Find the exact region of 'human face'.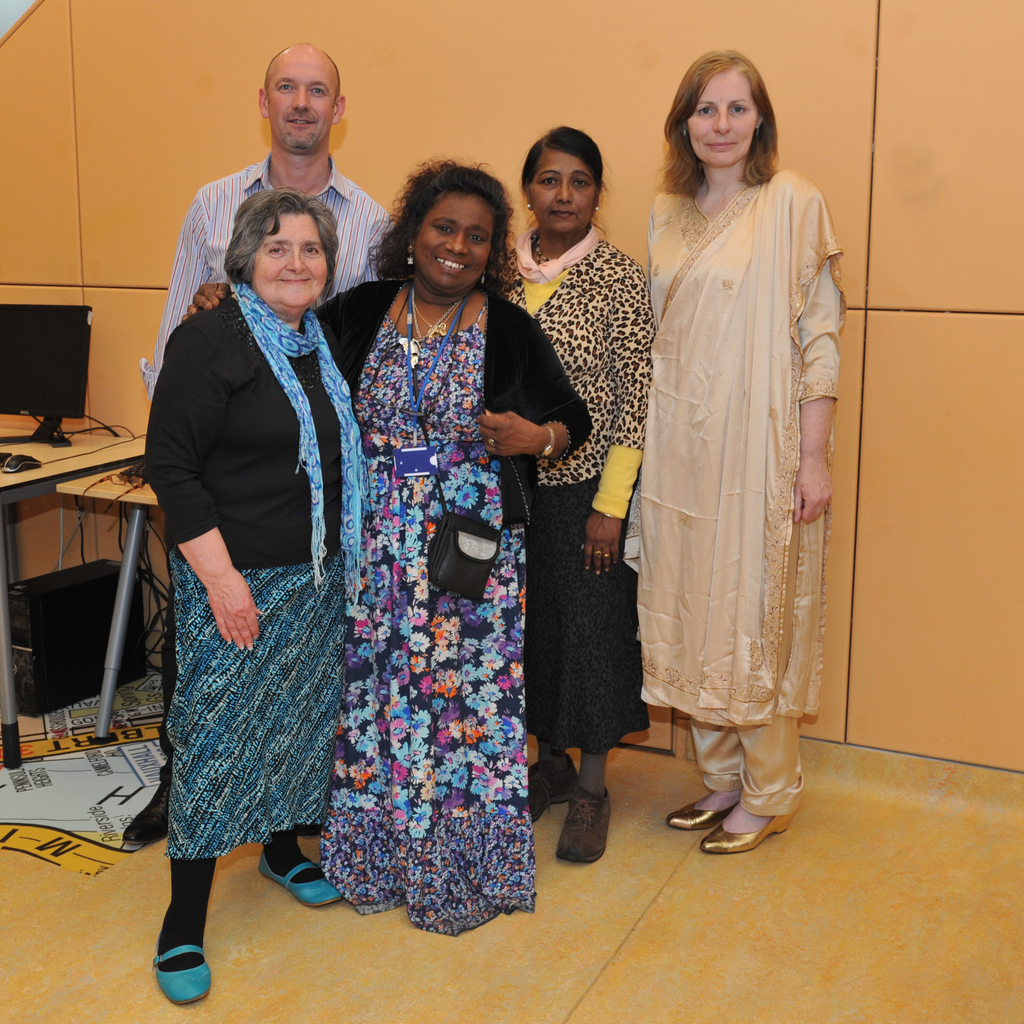
Exact region: detection(417, 191, 497, 294).
